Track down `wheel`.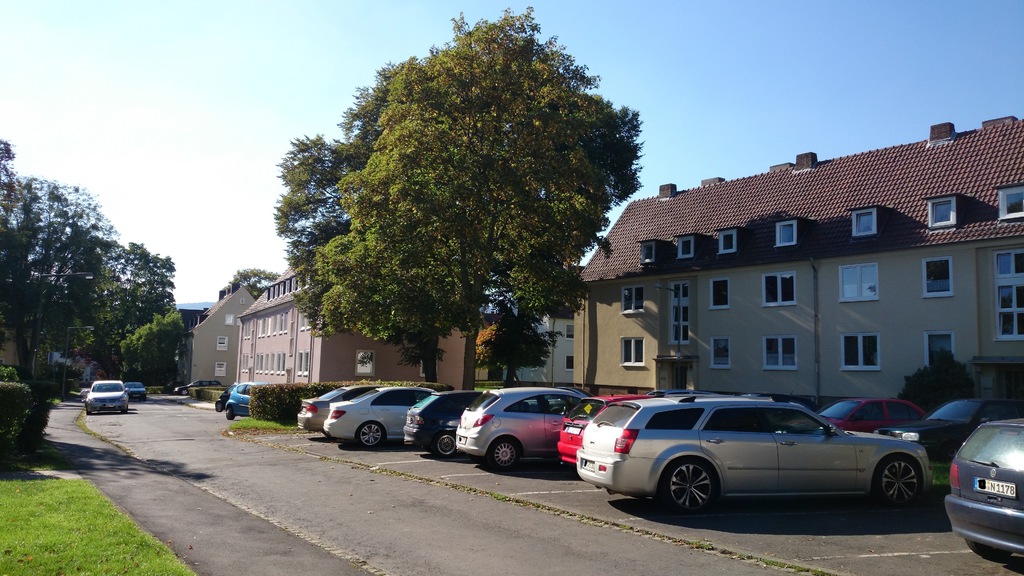
Tracked to locate(122, 406, 129, 413).
